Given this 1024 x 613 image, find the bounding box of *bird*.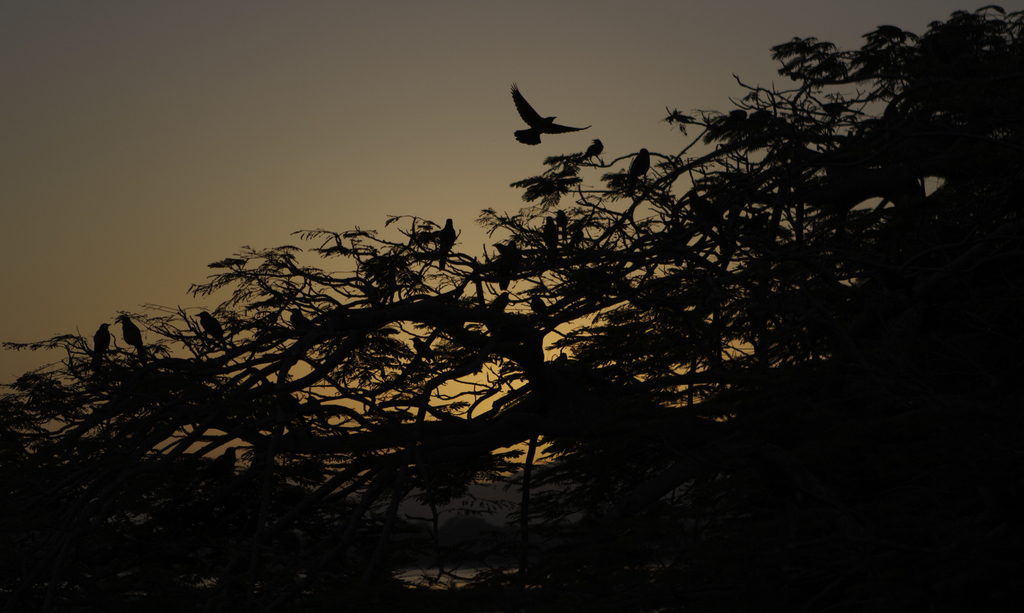
box(625, 145, 648, 184).
